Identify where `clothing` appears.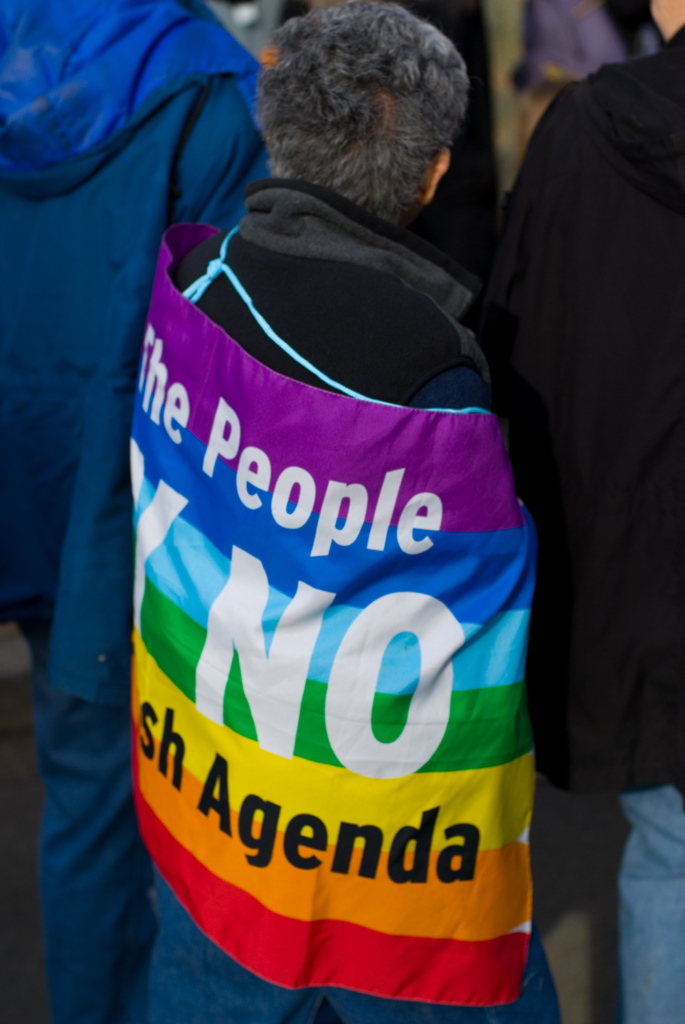
Appears at 477, 28, 684, 1023.
